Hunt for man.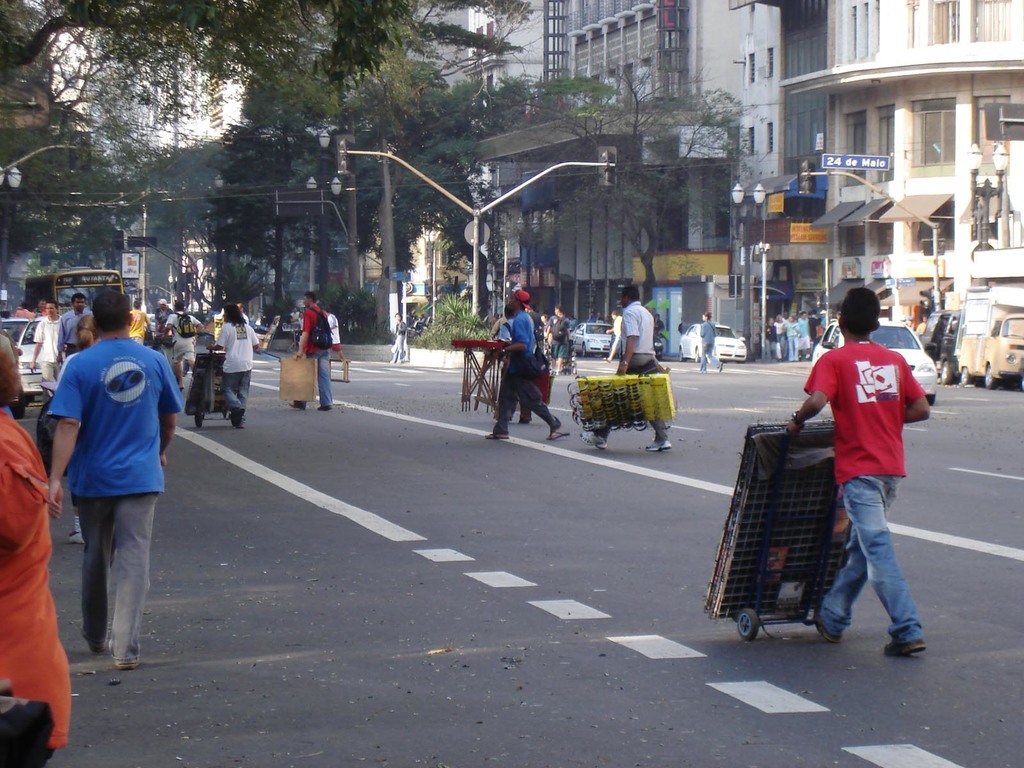
Hunted down at (x1=167, y1=301, x2=203, y2=383).
